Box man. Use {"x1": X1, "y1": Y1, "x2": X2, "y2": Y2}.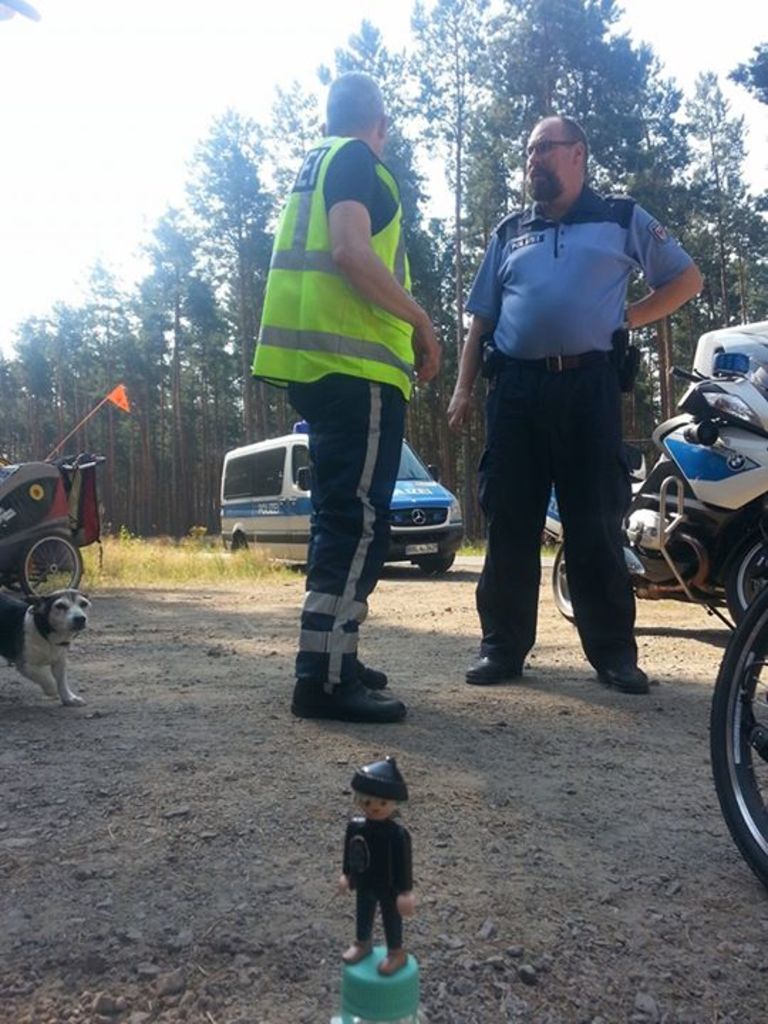
{"x1": 452, "y1": 115, "x2": 708, "y2": 694}.
